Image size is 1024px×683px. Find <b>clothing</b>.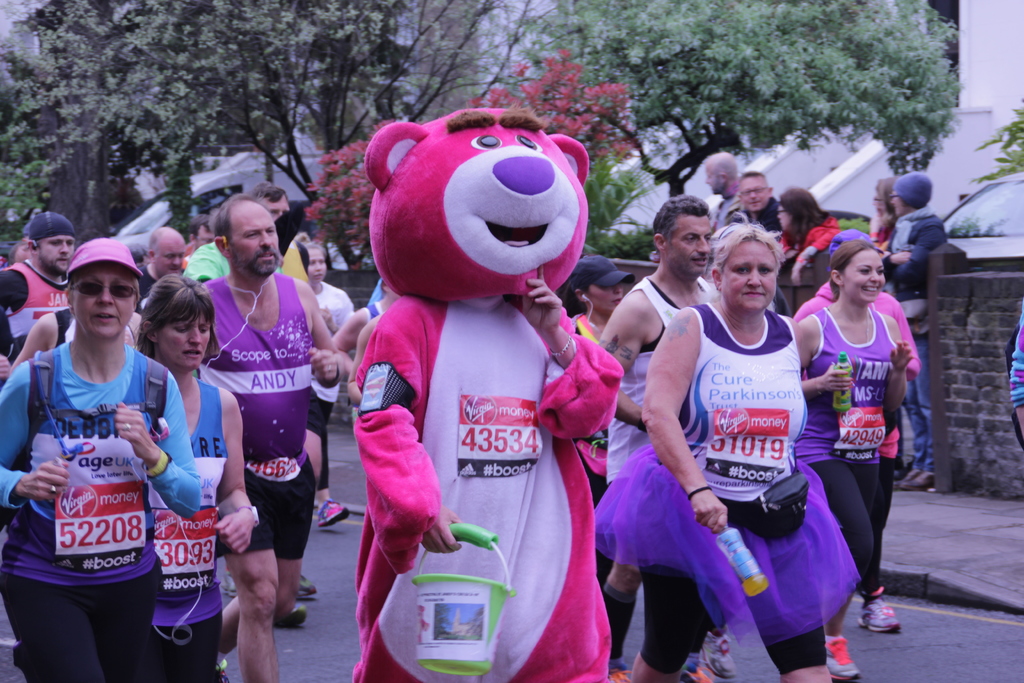
(left=741, top=192, right=783, bottom=234).
